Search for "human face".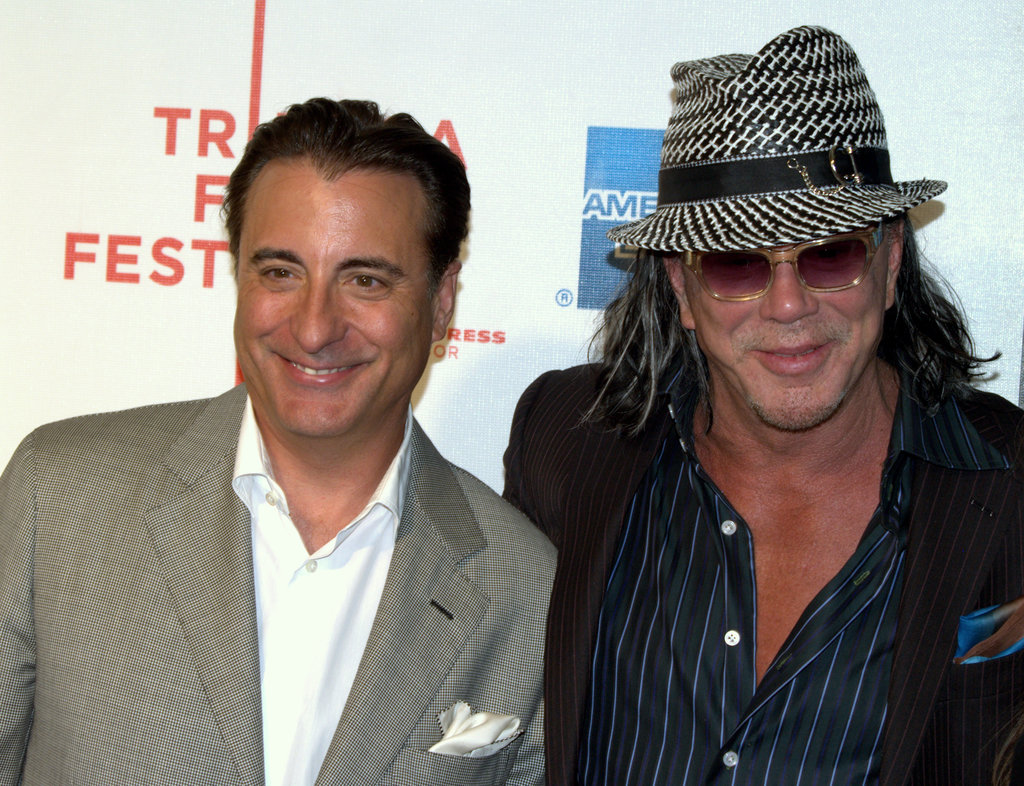
Found at 234,192,417,446.
